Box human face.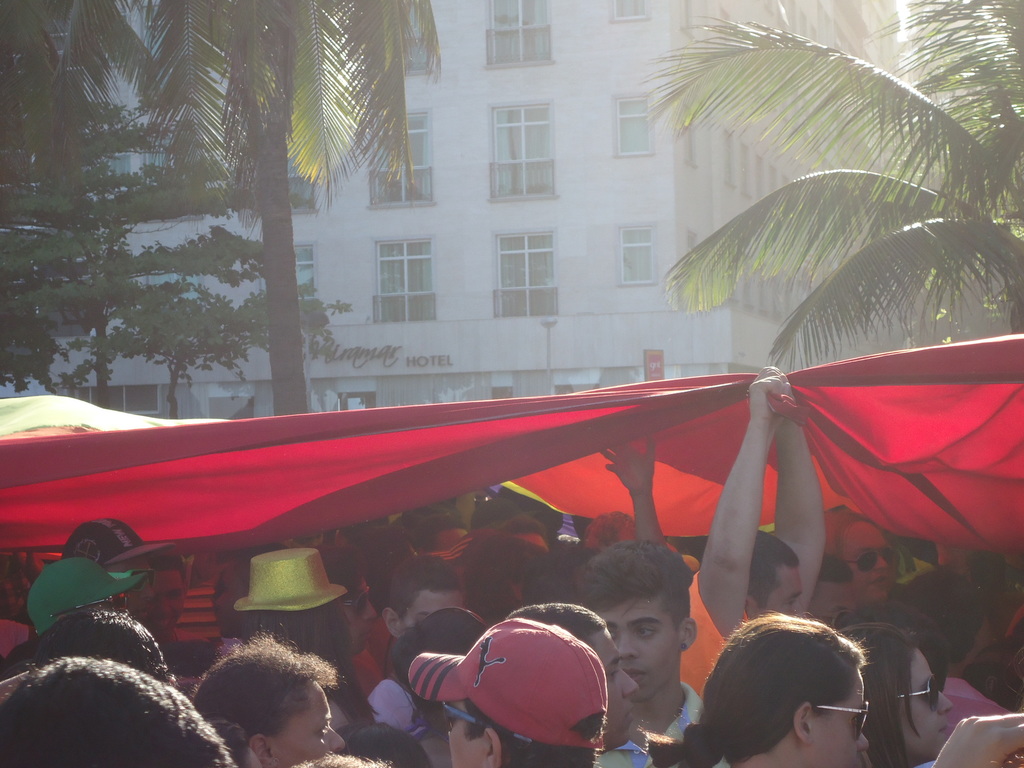
{"left": 809, "top": 676, "right": 867, "bottom": 767}.
